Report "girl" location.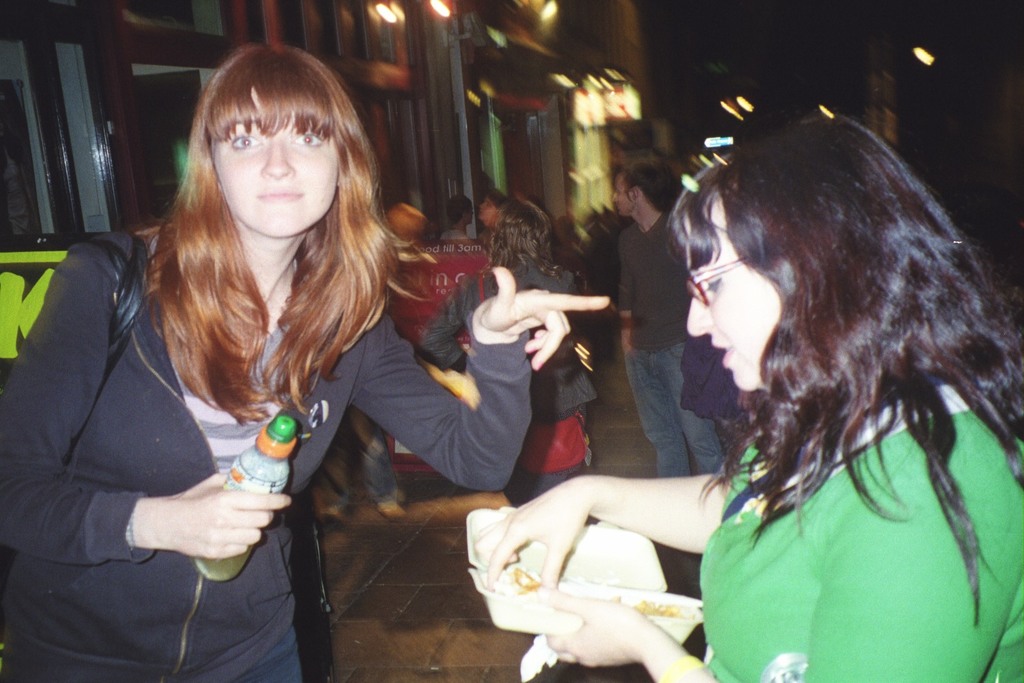
Report: (left=0, top=46, right=615, bottom=681).
